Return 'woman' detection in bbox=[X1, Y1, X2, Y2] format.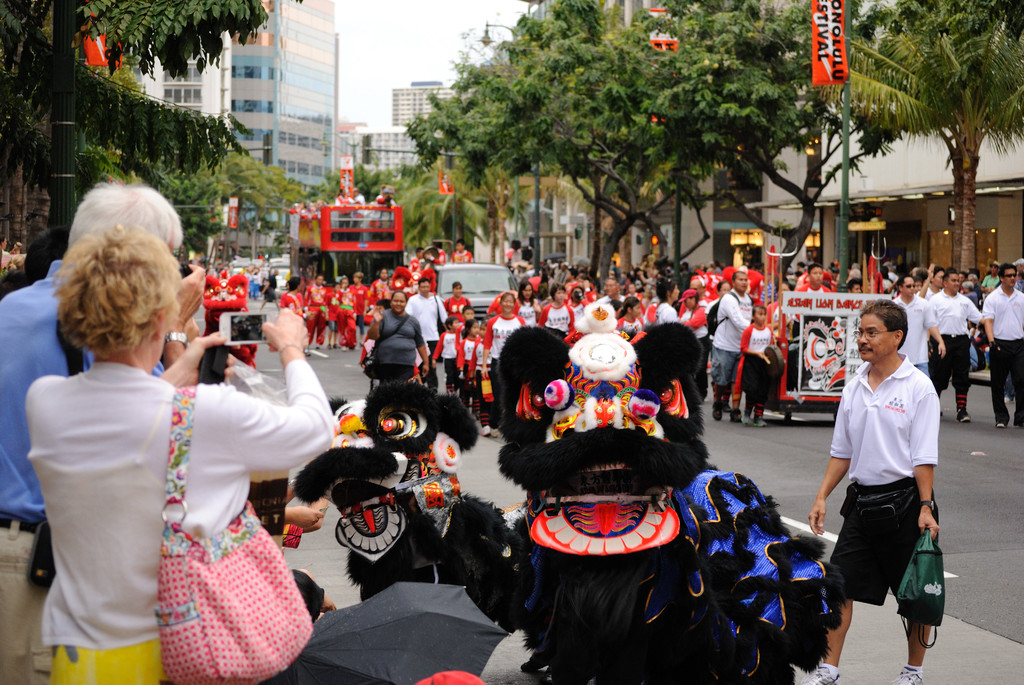
bbox=[335, 187, 356, 236].
